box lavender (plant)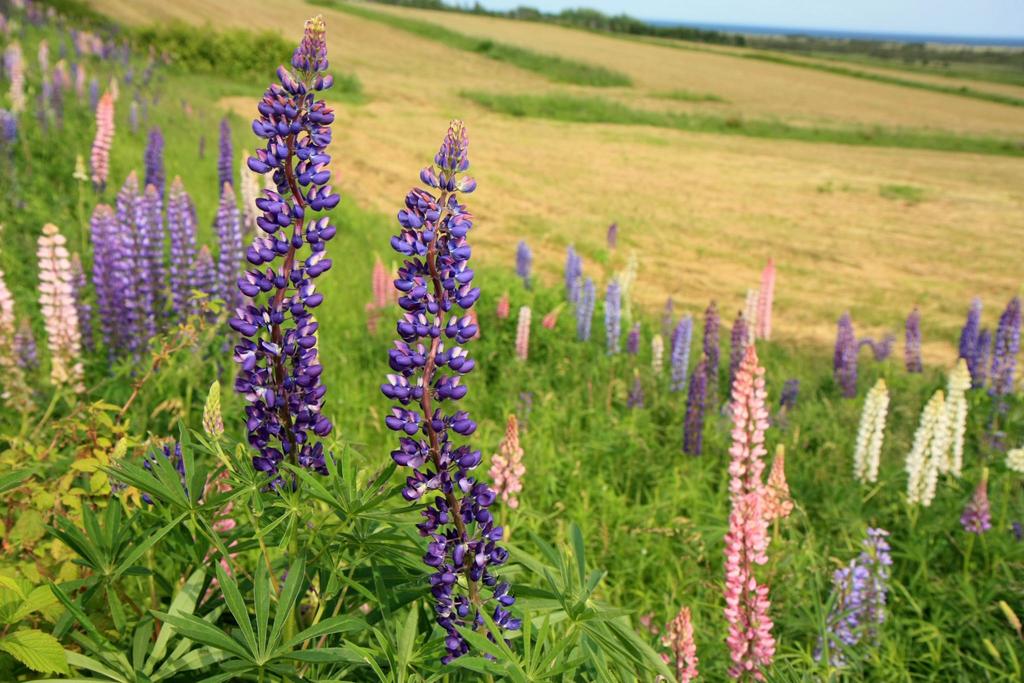
141,436,191,509
